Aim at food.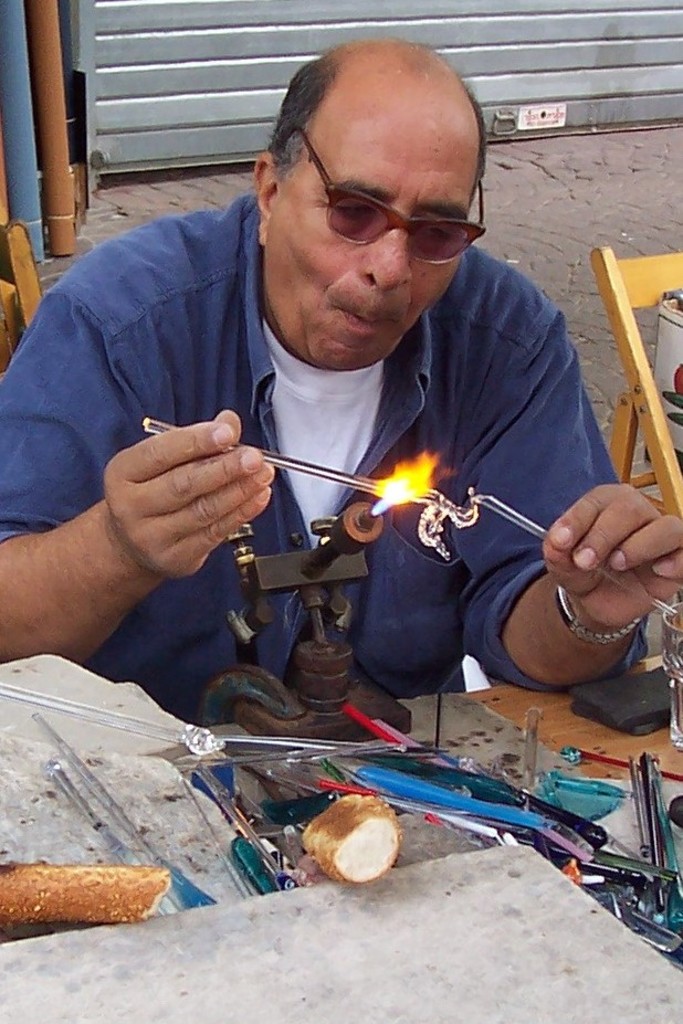
Aimed at pyautogui.locateOnScreen(296, 792, 398, 889).
